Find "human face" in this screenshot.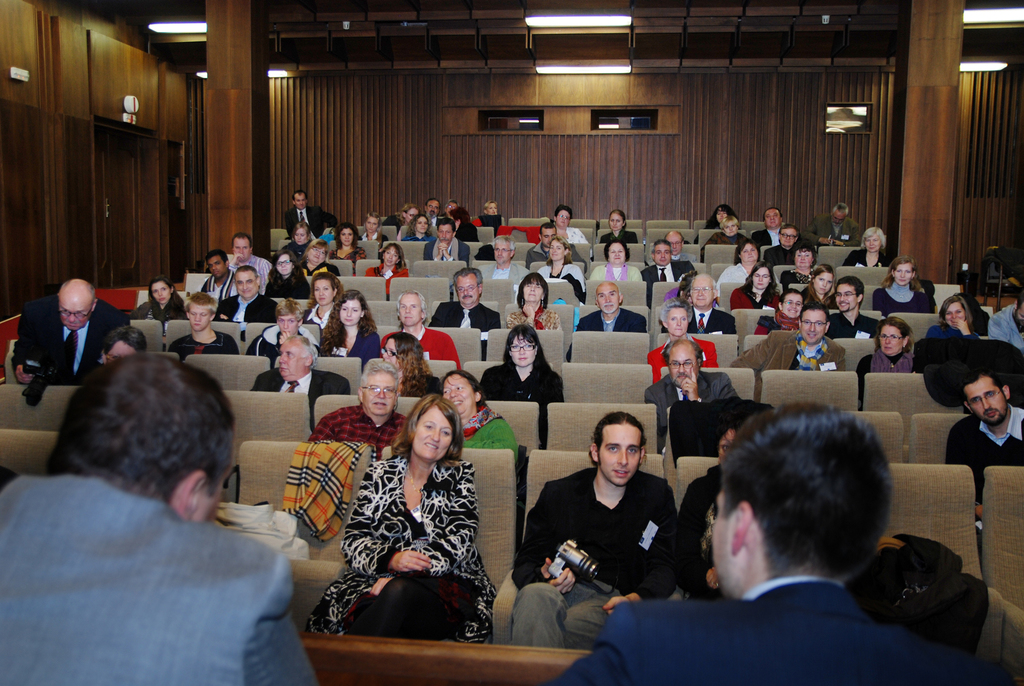
The bounding box for "human face" is bbox=(278, 313, 294, 337).
